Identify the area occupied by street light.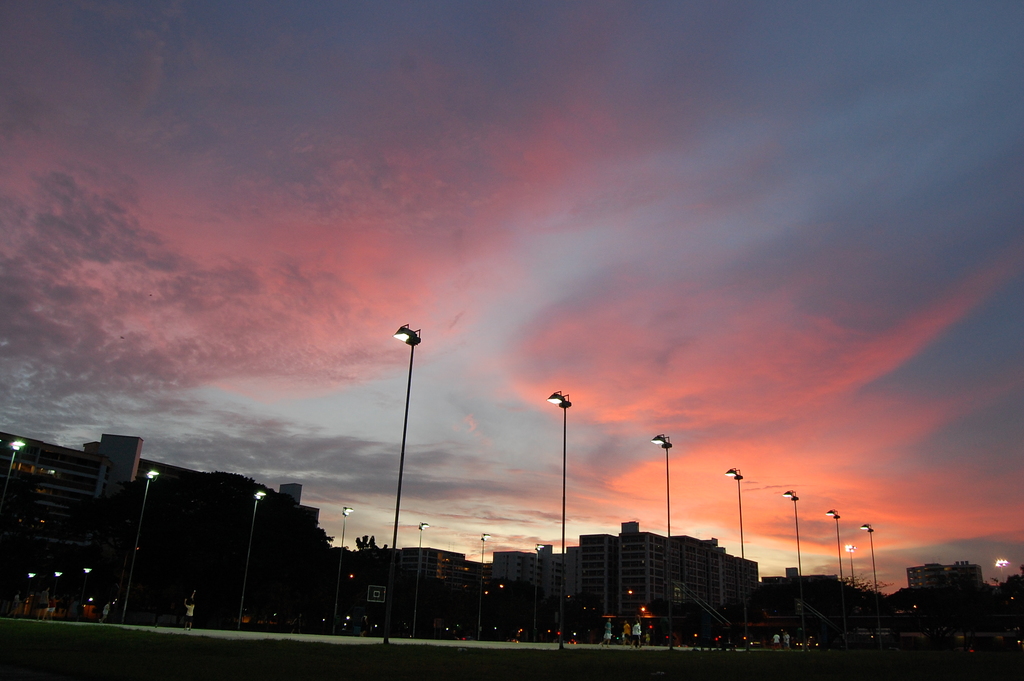
Area: [547,391,571,645].
